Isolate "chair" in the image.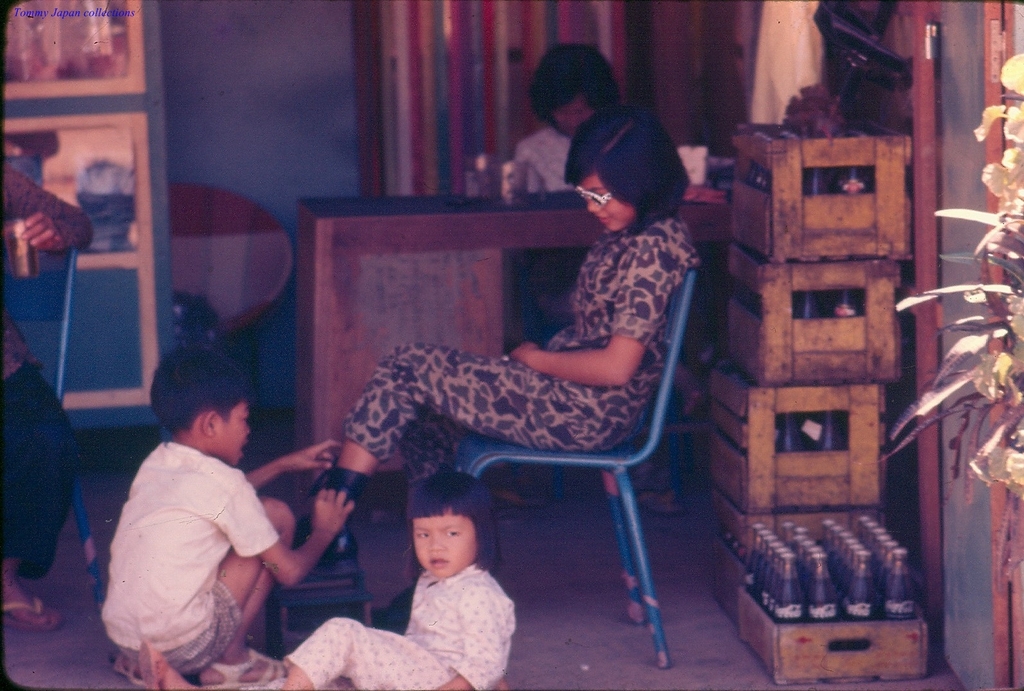
Isolated region: BBox(0, 249, 106, 608).
